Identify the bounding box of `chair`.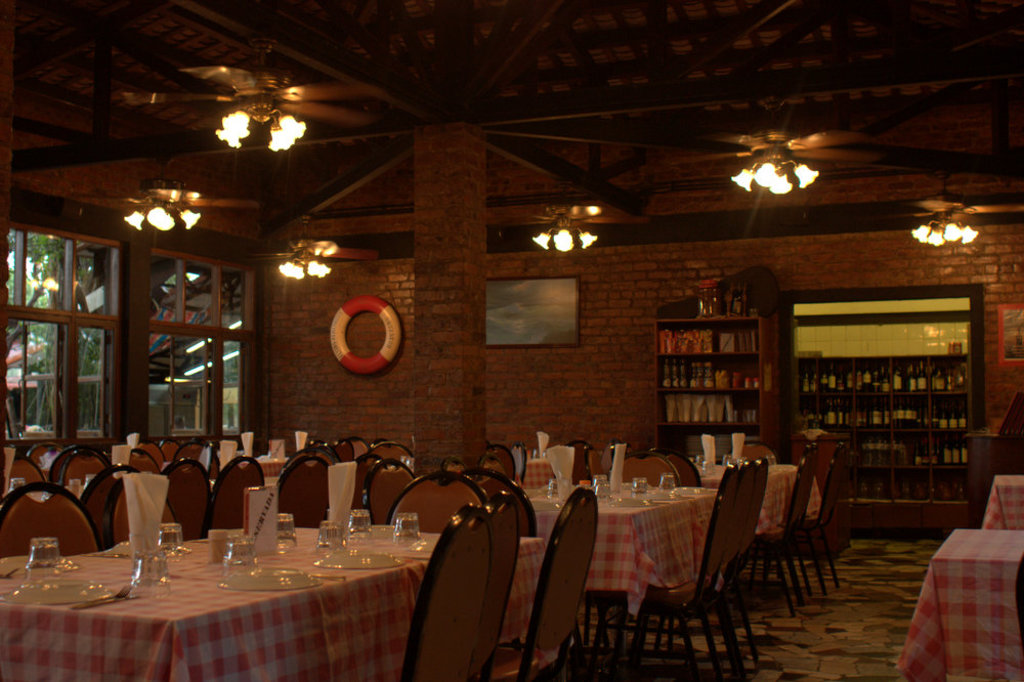
bbox=[39, 439, 105, 491].
